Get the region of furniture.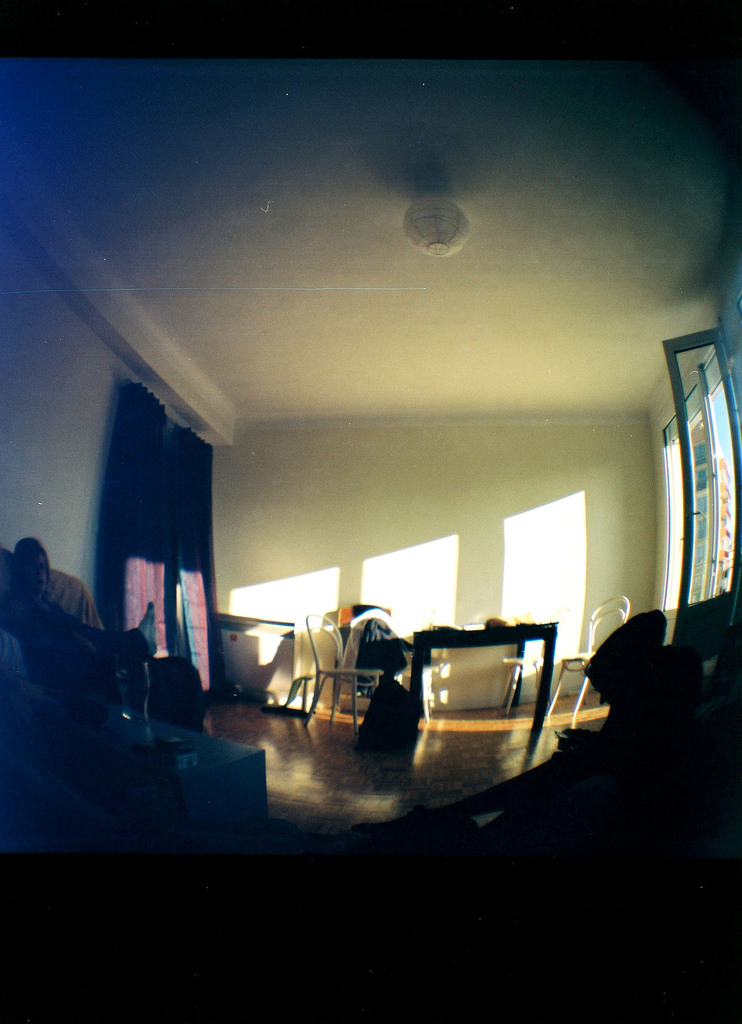
213:609:305:712.
